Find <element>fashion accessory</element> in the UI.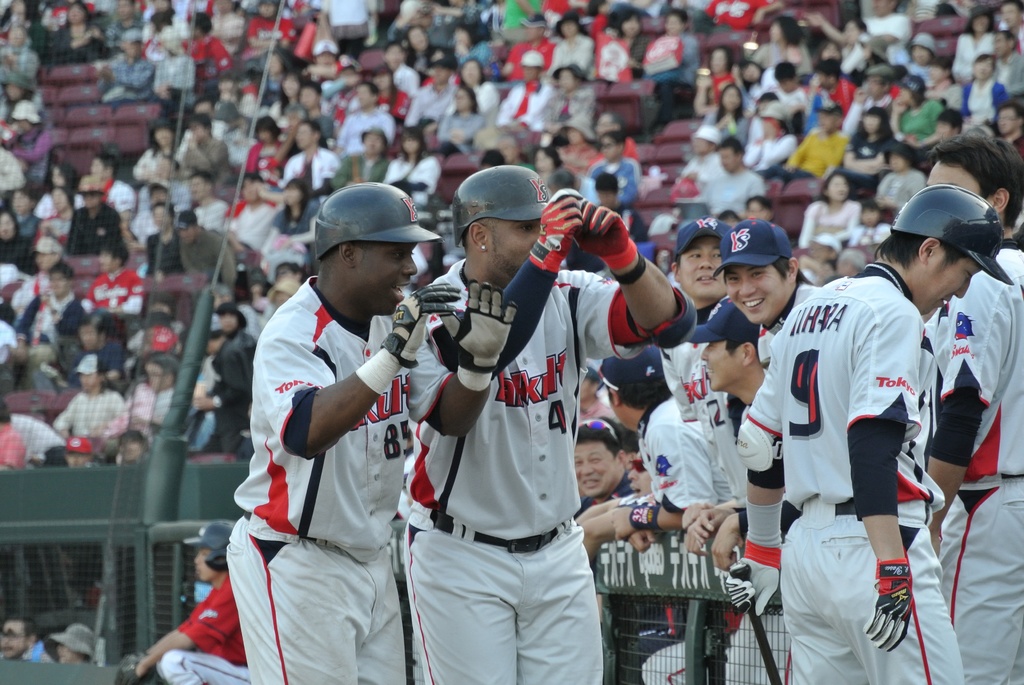
UI element at rect(589, 345, 666, 386).
